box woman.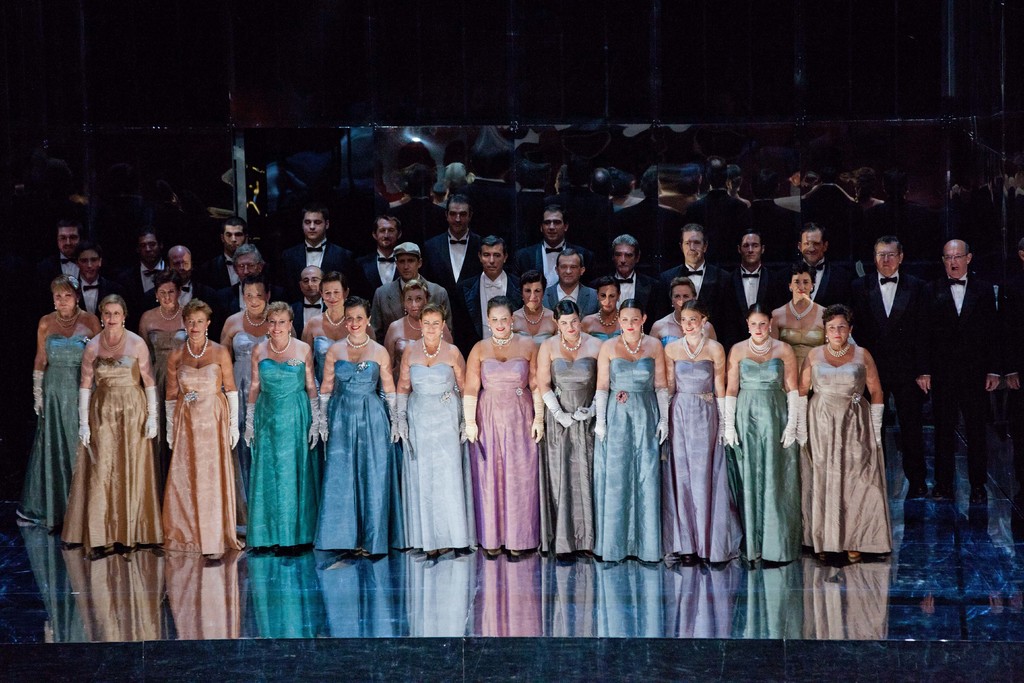
646:279:714:340.
